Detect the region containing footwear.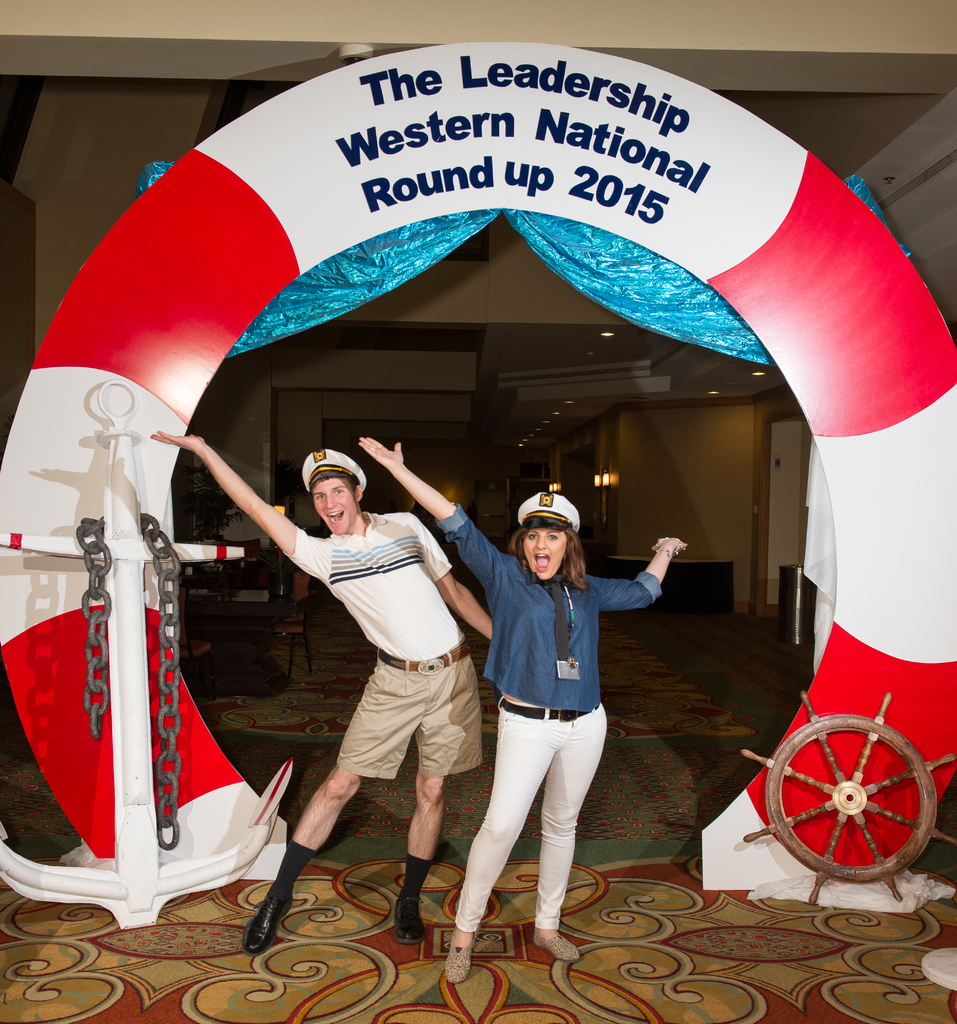
x1=528 y1=922 x2=583 y2=970.
